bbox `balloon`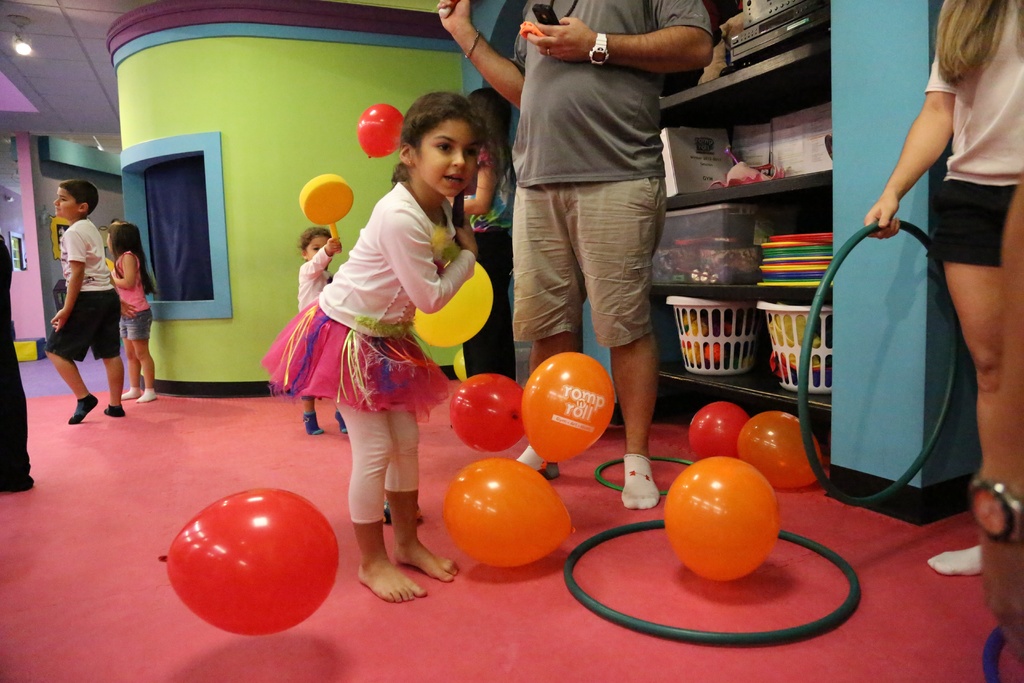
(x1=692, y1=403, x2=753, y2=456)
